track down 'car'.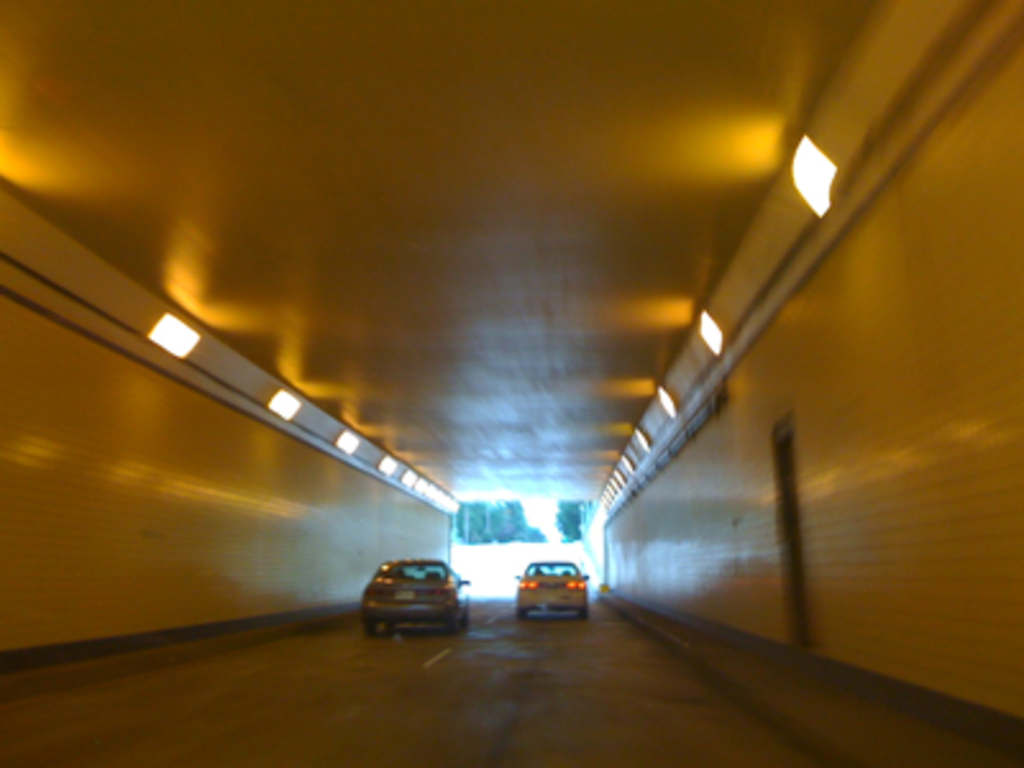
Tracked to pyautogui.locateOnScreen(515, 558, 591, 620).
